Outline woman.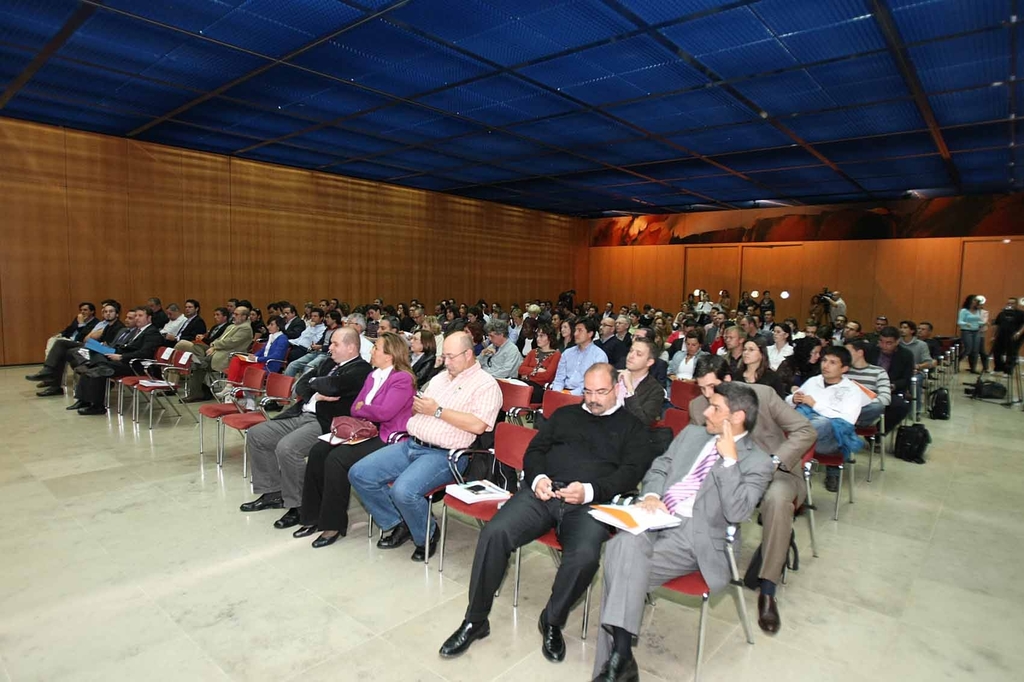
Outline: [957, 294, 980, 376].
